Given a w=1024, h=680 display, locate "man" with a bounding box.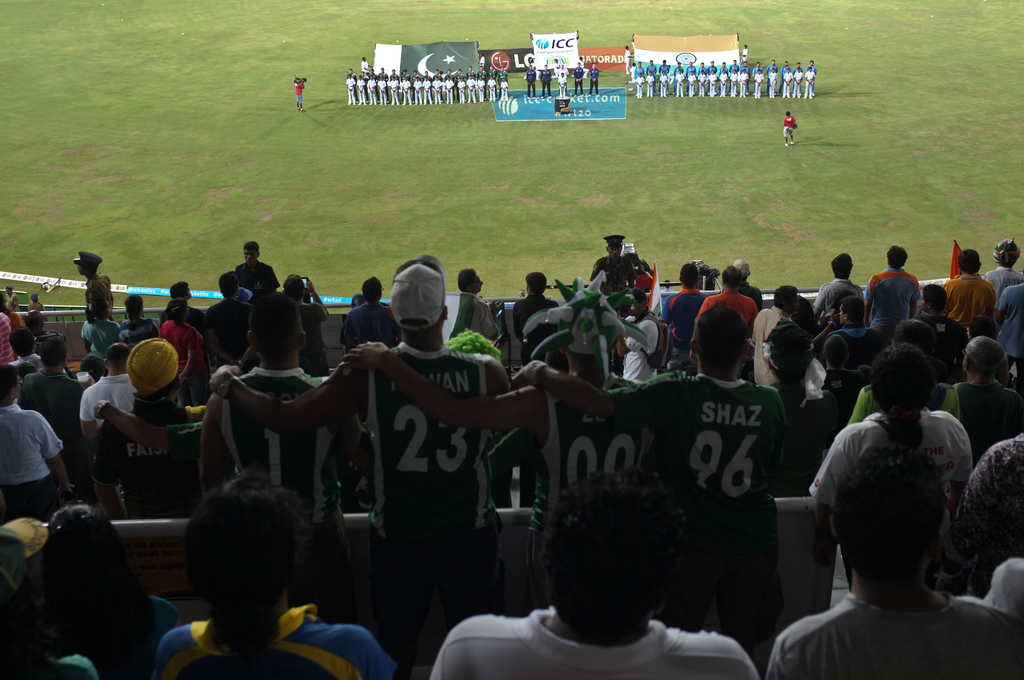
Located: 421,70,430,101.
